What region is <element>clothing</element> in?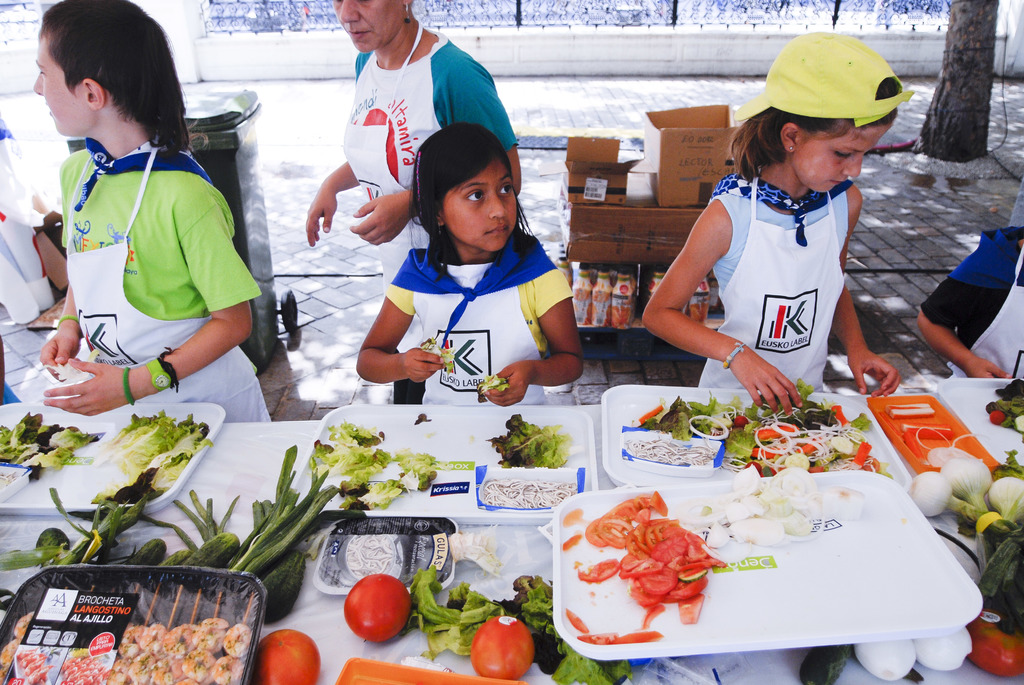
[x1=713, y1=143, x2=851, y2=400].
